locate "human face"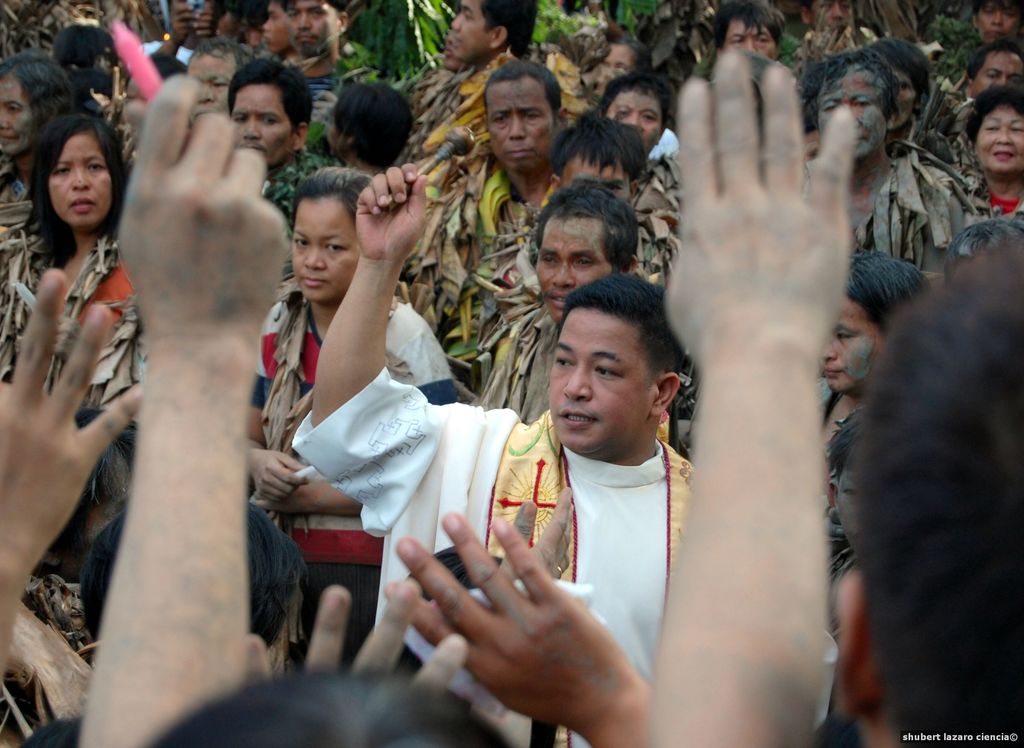
bbox=[810, 0, 854, 32]
